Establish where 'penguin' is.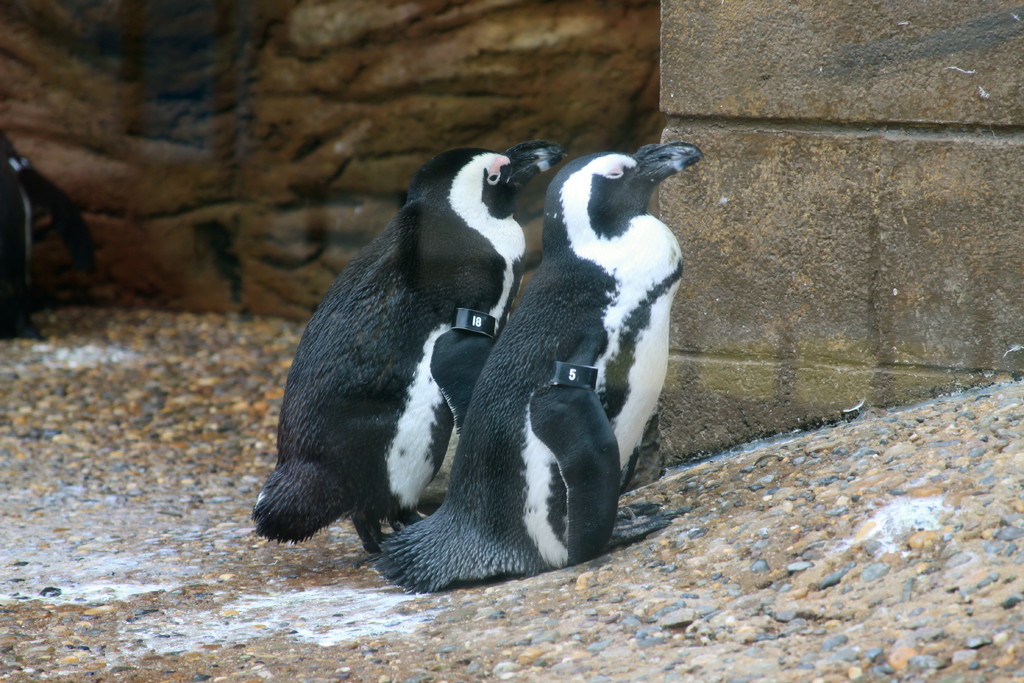
Established at {"left": 378, "top": 140, "right": 701, "bottom": 597}.
